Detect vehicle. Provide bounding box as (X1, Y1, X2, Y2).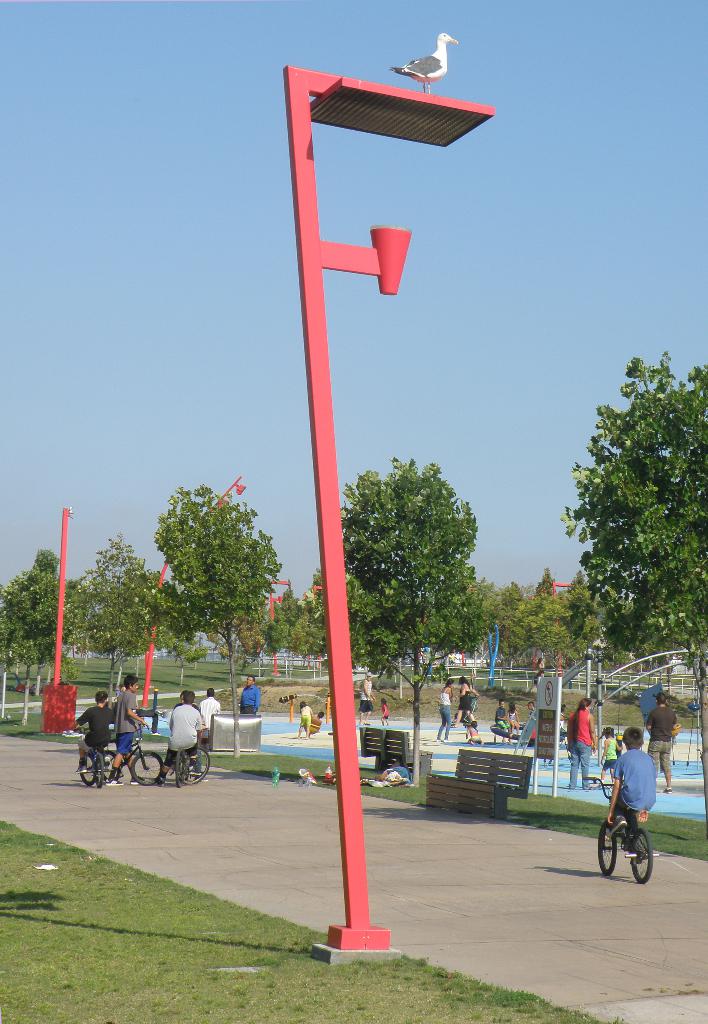
(70, 725, 106, 788).
